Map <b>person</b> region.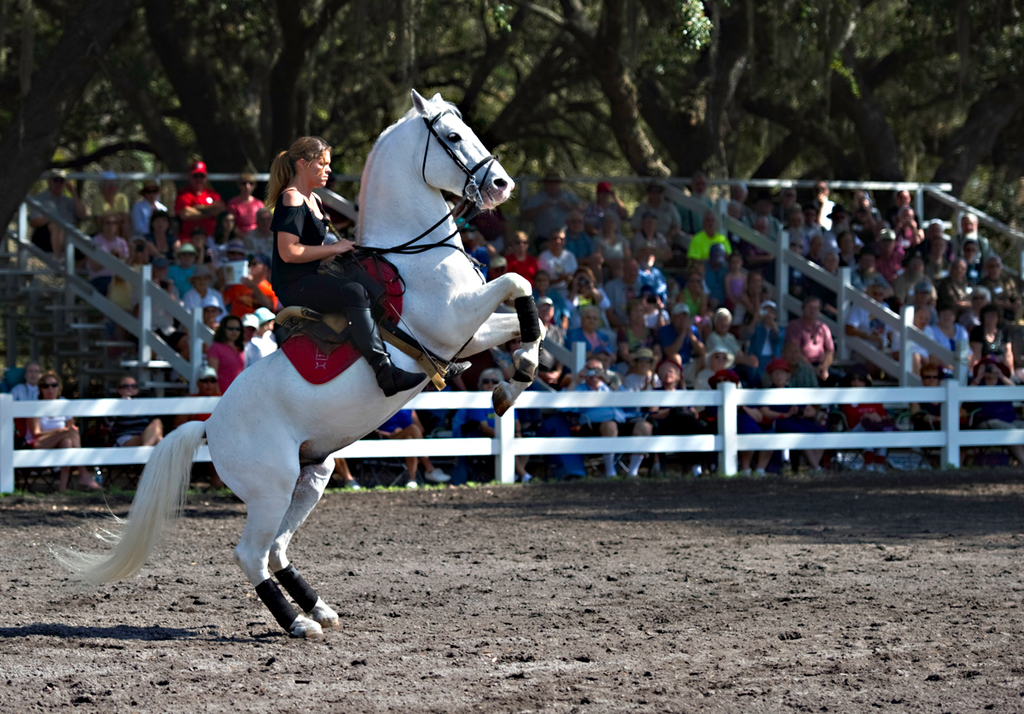
Mapped to <bbox>90, 369, 173, 489</bbox>.
